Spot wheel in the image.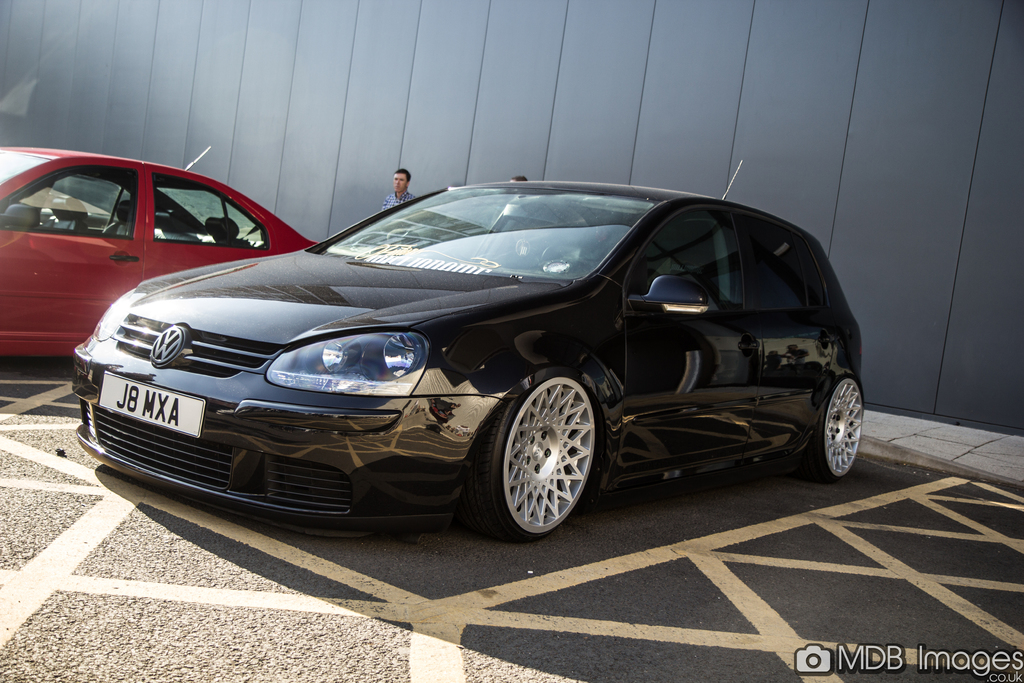
wheel found at crop(792, 379, 862, 480).
